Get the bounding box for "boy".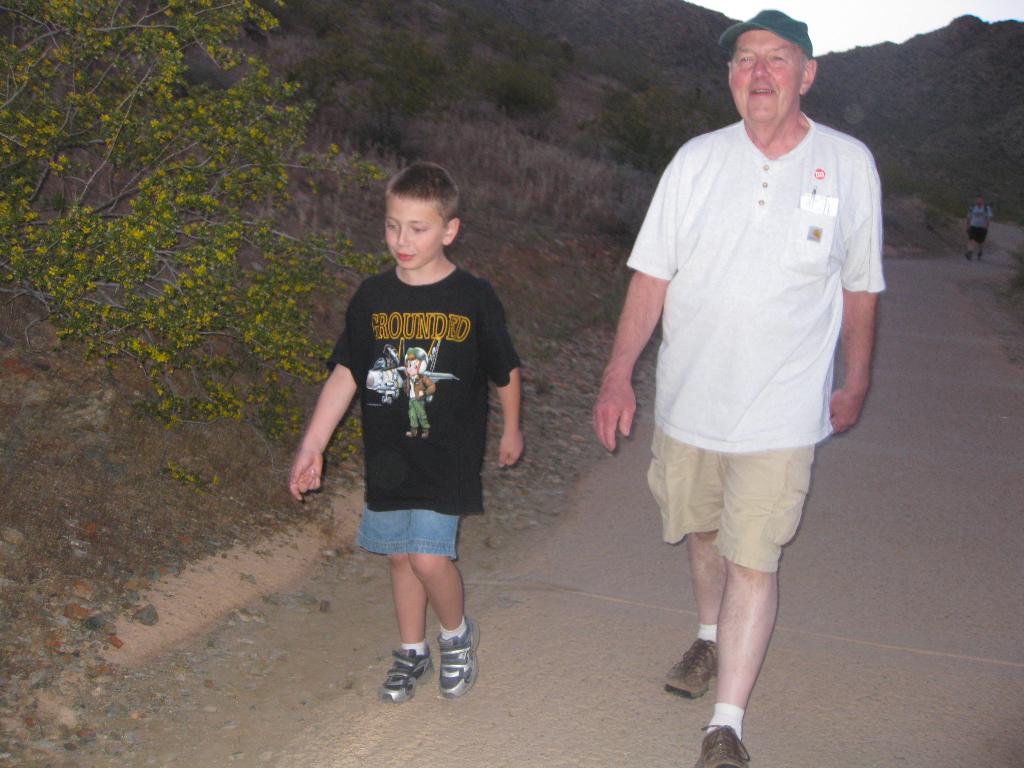
{"x1": 298, "y1": 165, "x2": 537, "y2": 675}.
